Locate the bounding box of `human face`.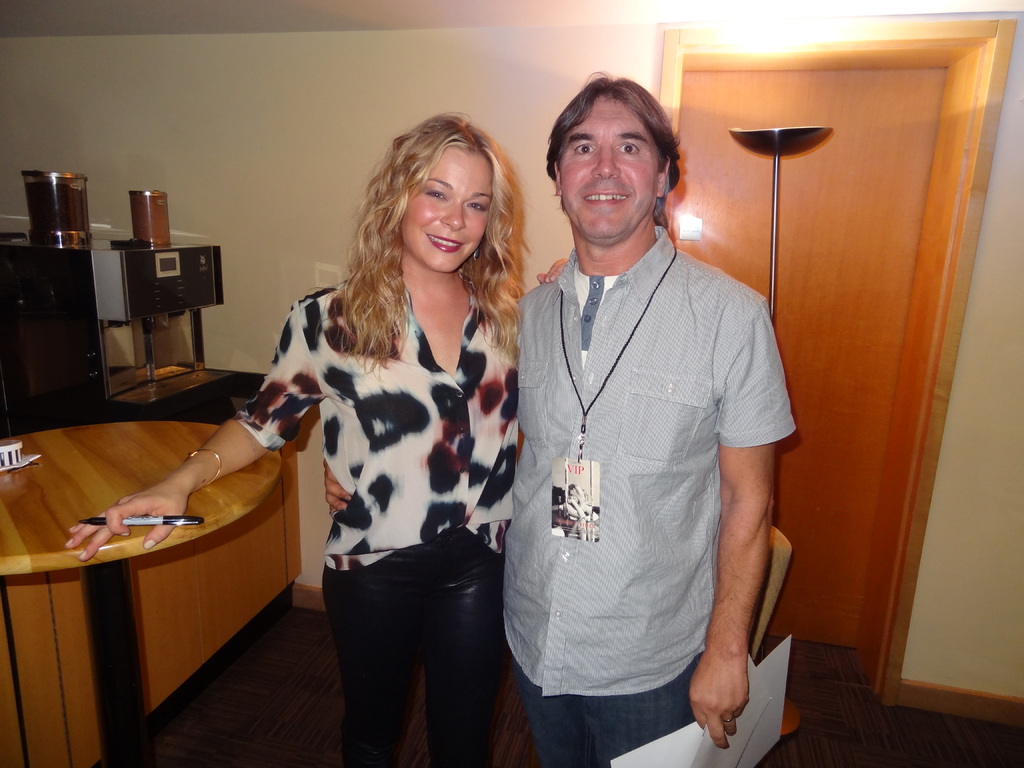
Bounding box: 557/93/664/230.
